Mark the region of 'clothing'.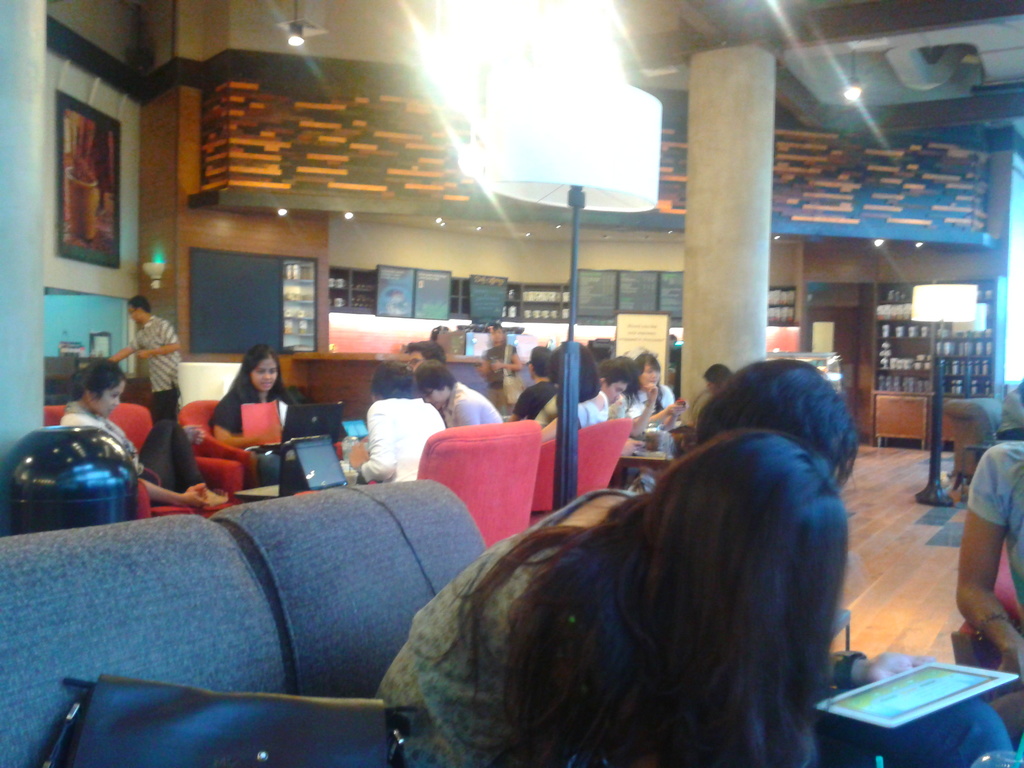
Region: [left=55, top=397, right=160, bottom=490].
